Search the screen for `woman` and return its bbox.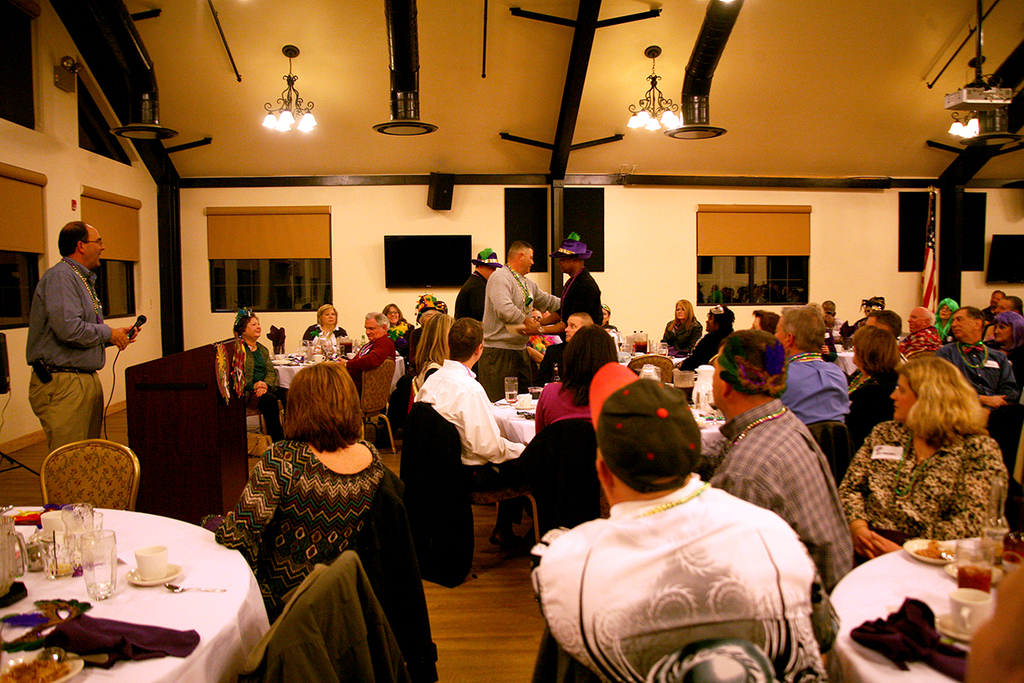
Found: region(532, 324, 620, 441).
